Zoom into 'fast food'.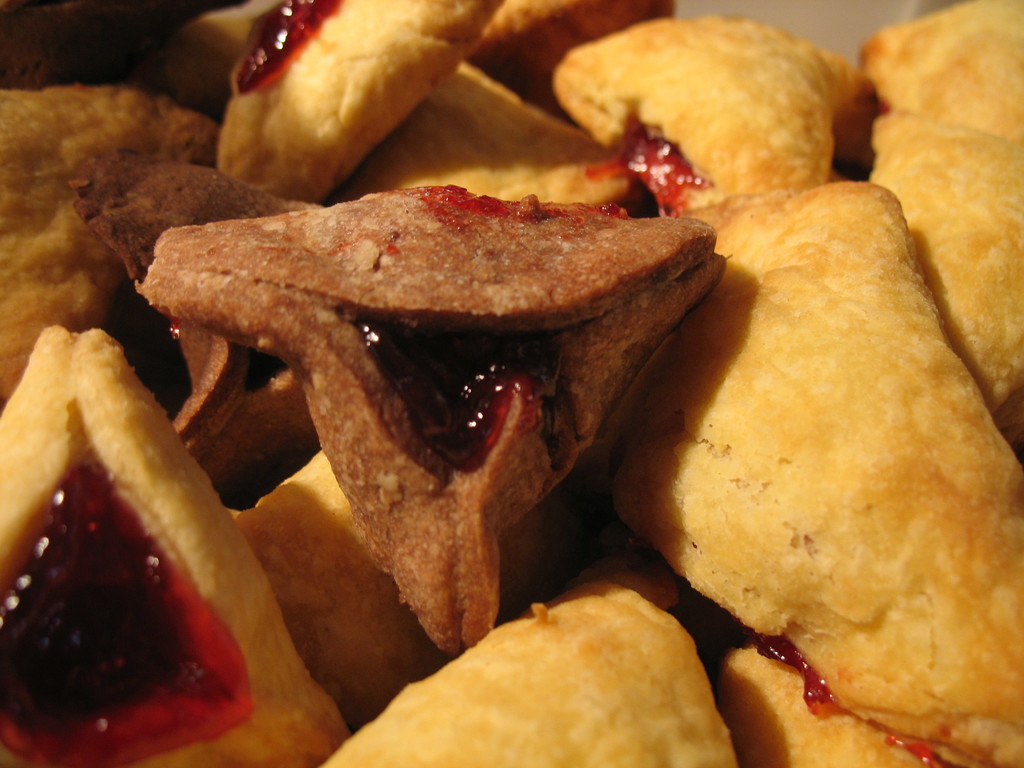
Zoom target: l=241, t=449, r=447, b=728.
